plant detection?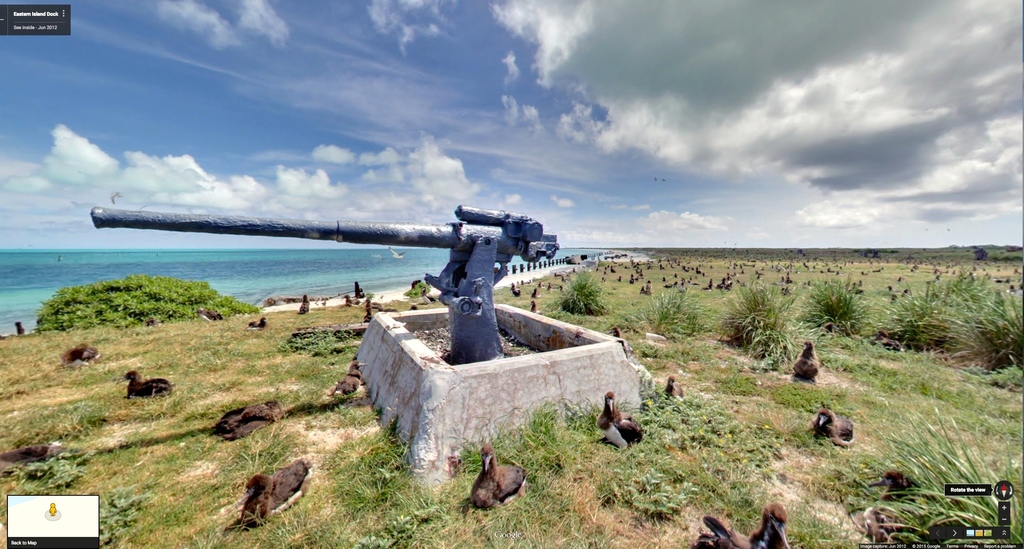
x1=730, y1=291, x2=806, y2=370
